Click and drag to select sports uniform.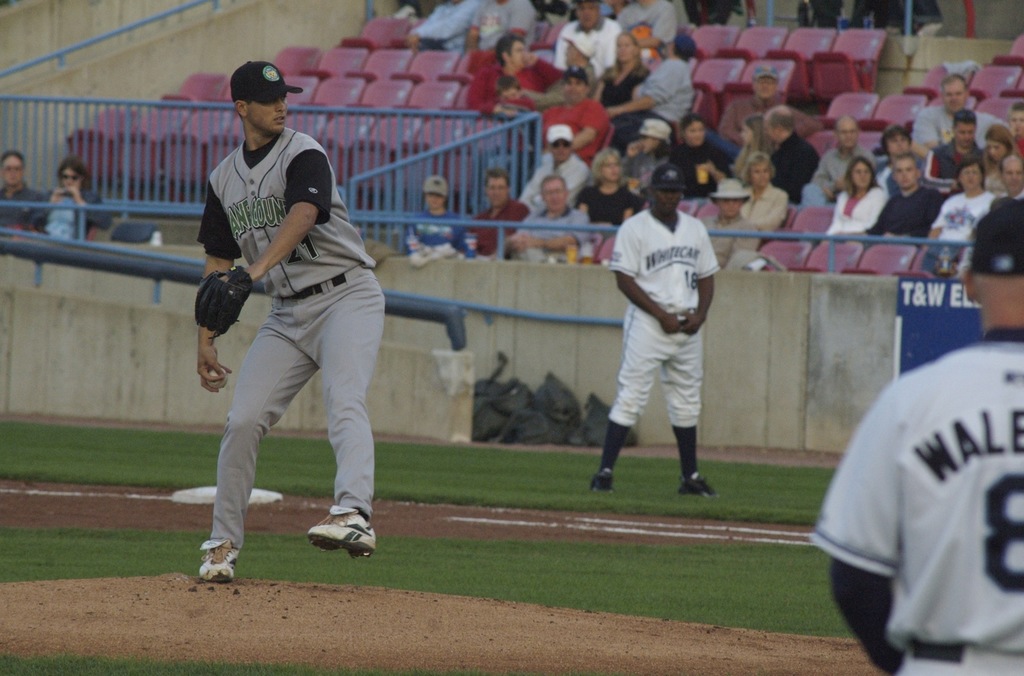
Selection: [x1=604, y1=204, x2=721, y2=478].
